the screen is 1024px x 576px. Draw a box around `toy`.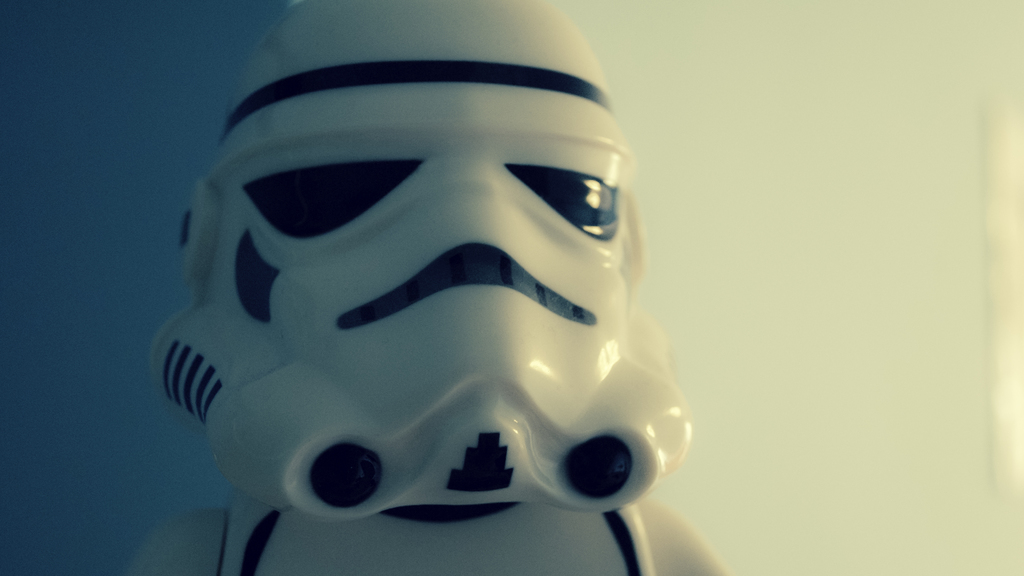
[left=115, top=0, right=738, bottom=575].
